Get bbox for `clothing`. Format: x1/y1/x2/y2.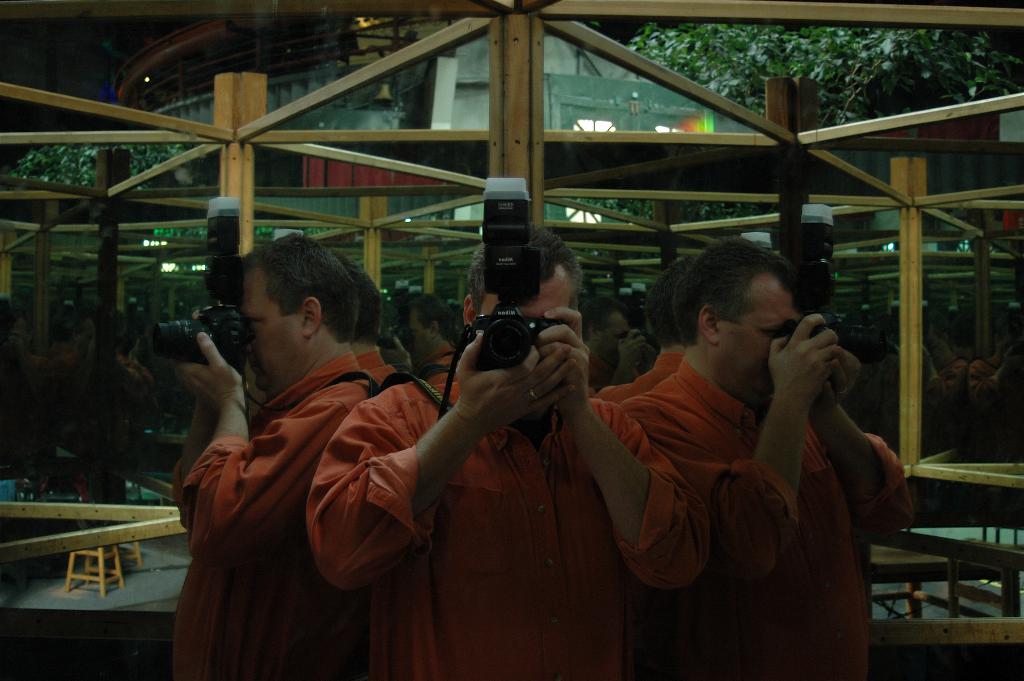
612/290/890/666.
